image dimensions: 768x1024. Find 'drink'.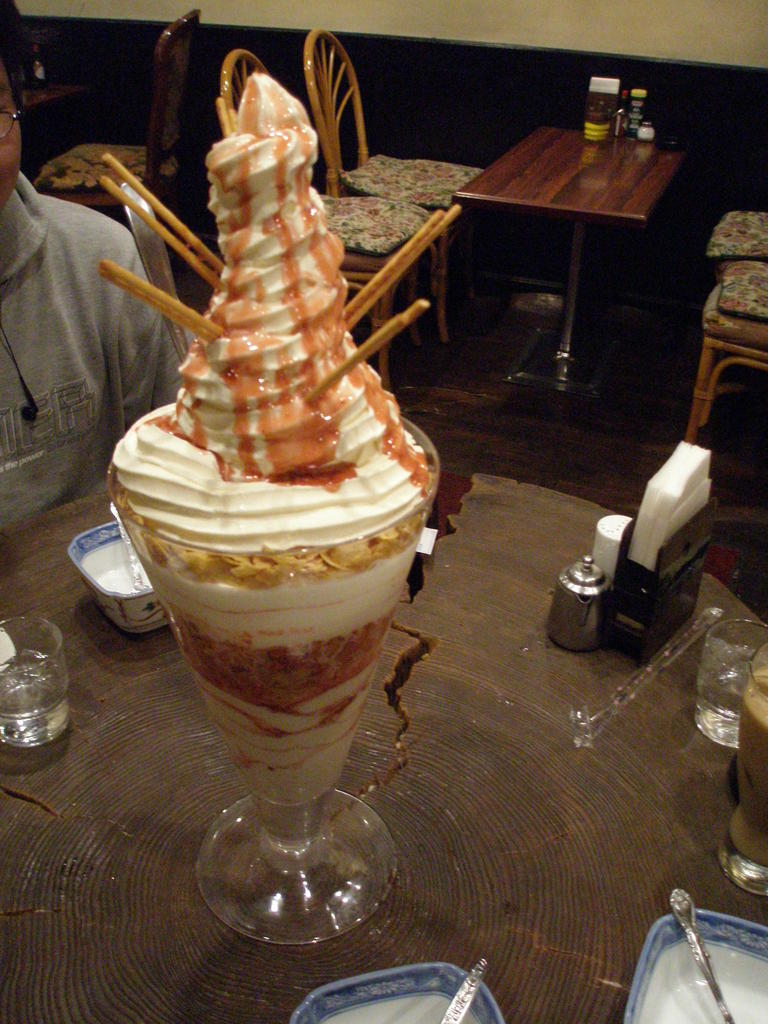
(723, 659, 767, 870).
